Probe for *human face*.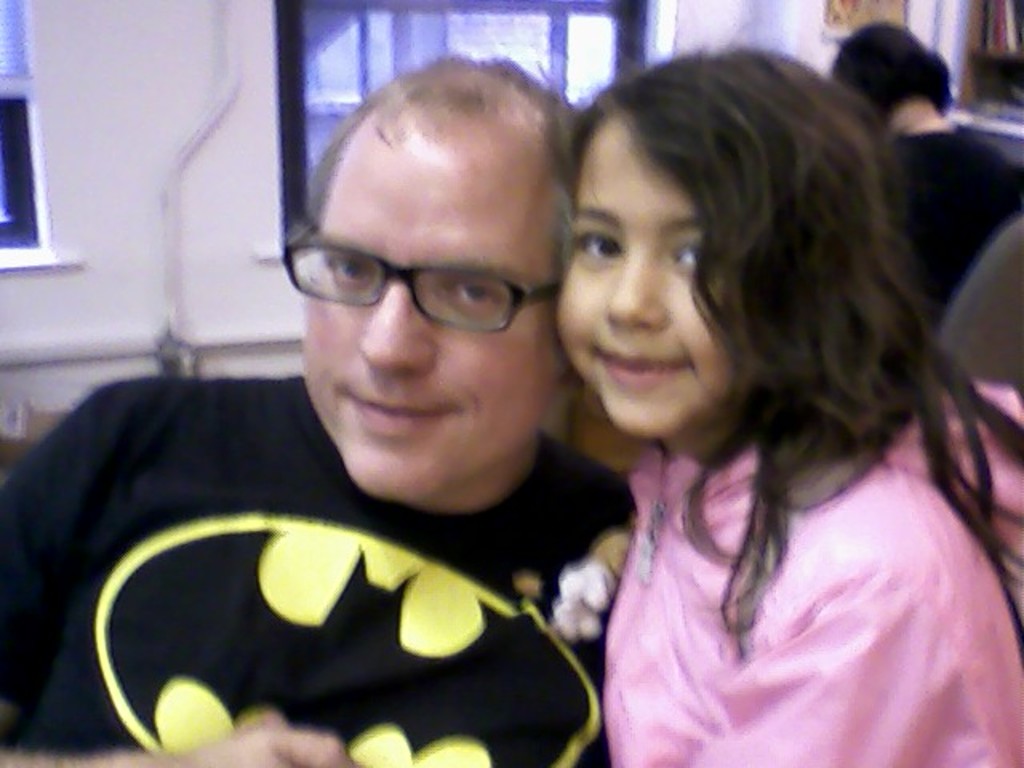
Probe result: (left=296, top=96, right=555, bottom=496).
